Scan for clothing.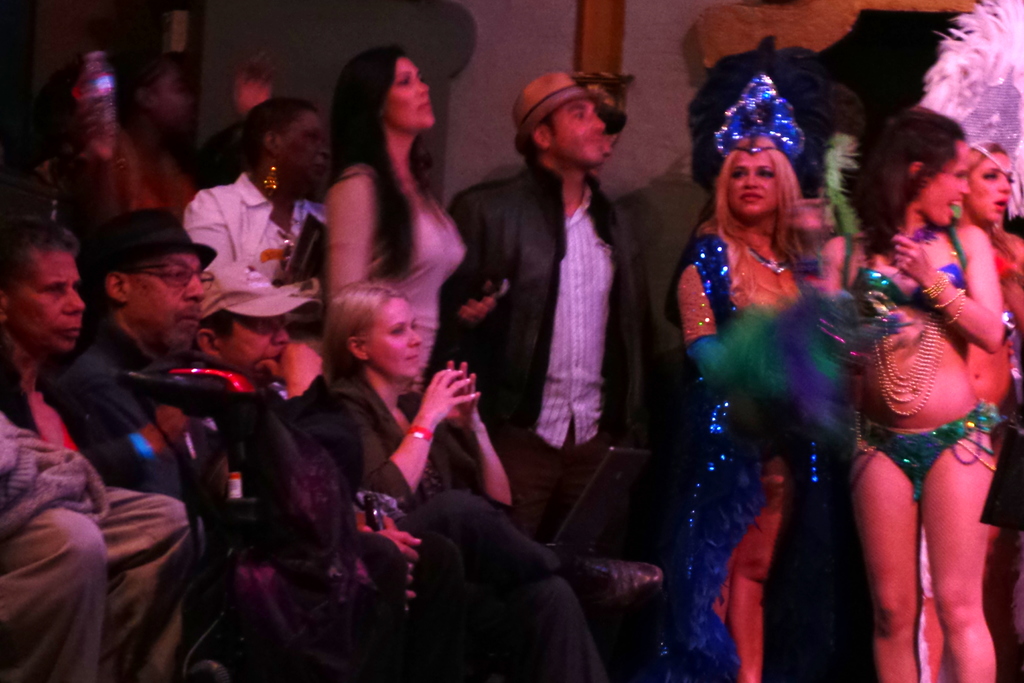
Scan result: box(175, 349, 406, 682).
